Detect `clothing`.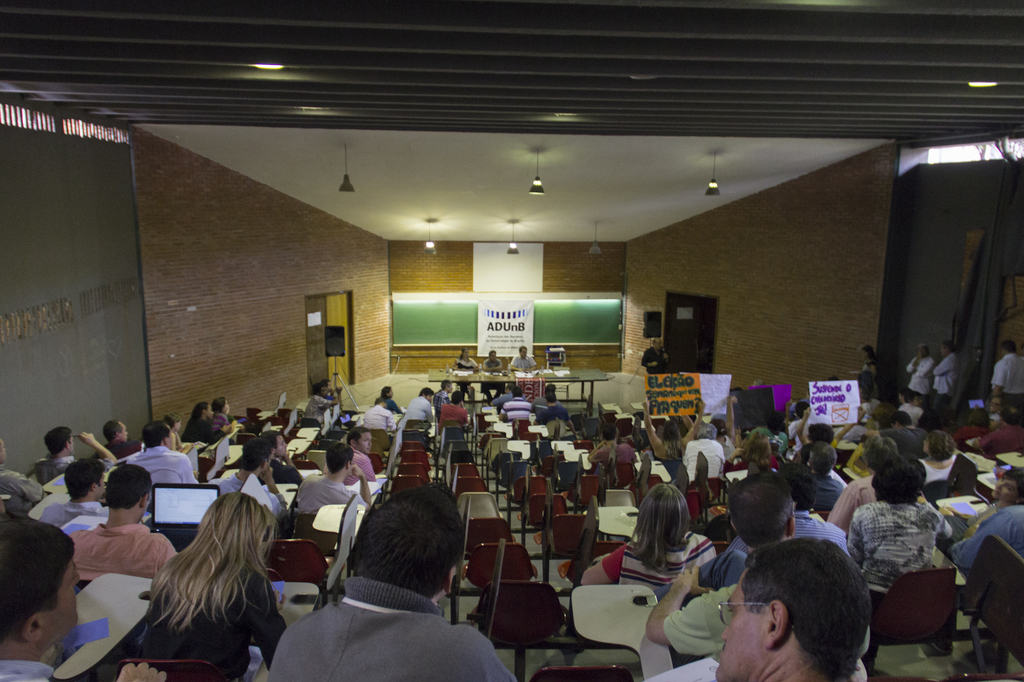
Detected at [639,345,669,374].
